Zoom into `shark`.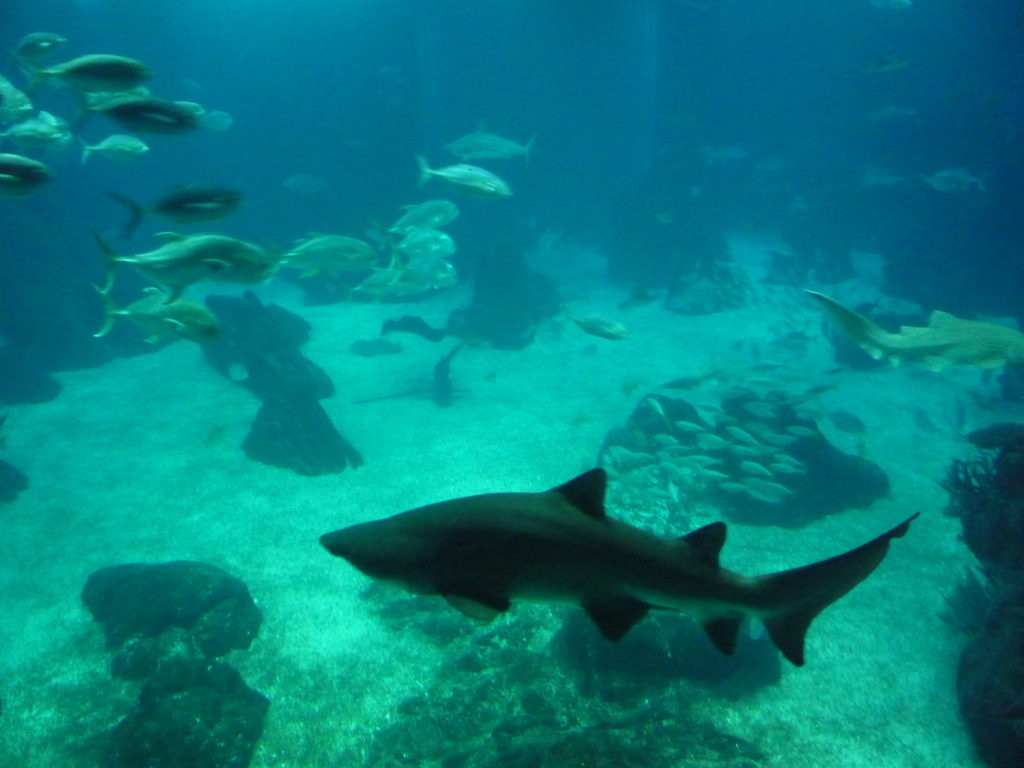
Zoom target: 322/463/925/670.
